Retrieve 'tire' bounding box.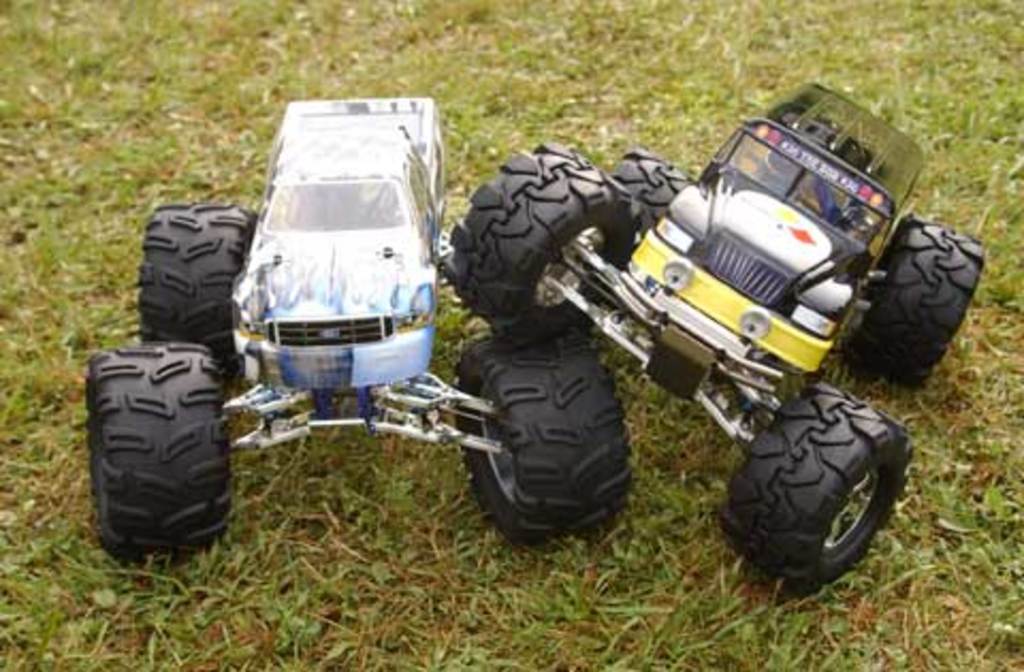
Bounding box: crop(845, 215, 983, 393).
